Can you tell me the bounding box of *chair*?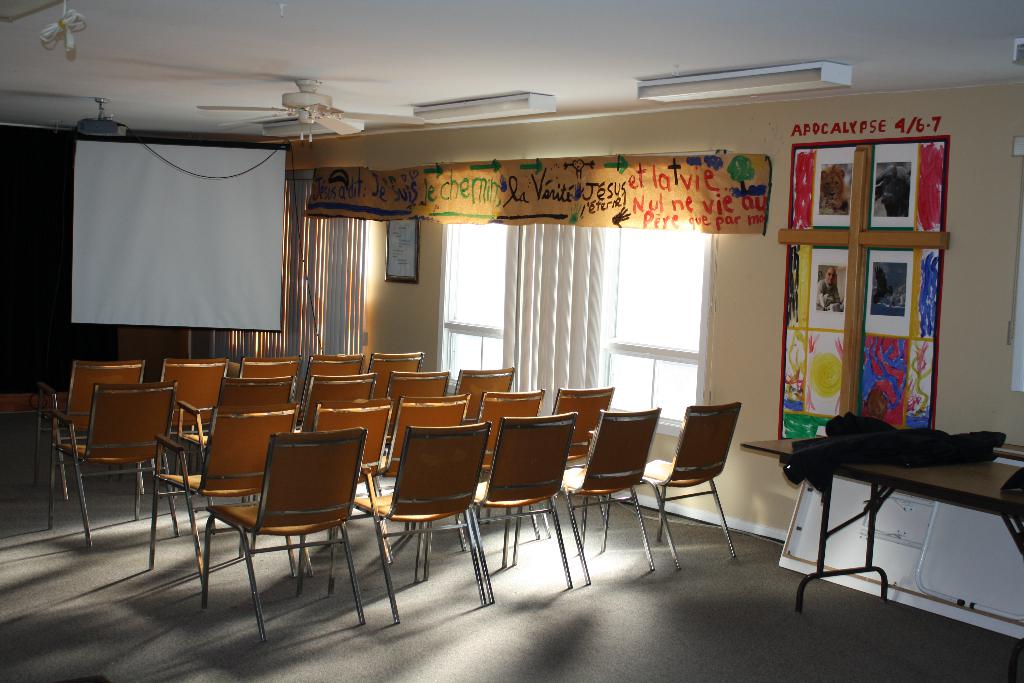
[234, 352, 305, 383].
